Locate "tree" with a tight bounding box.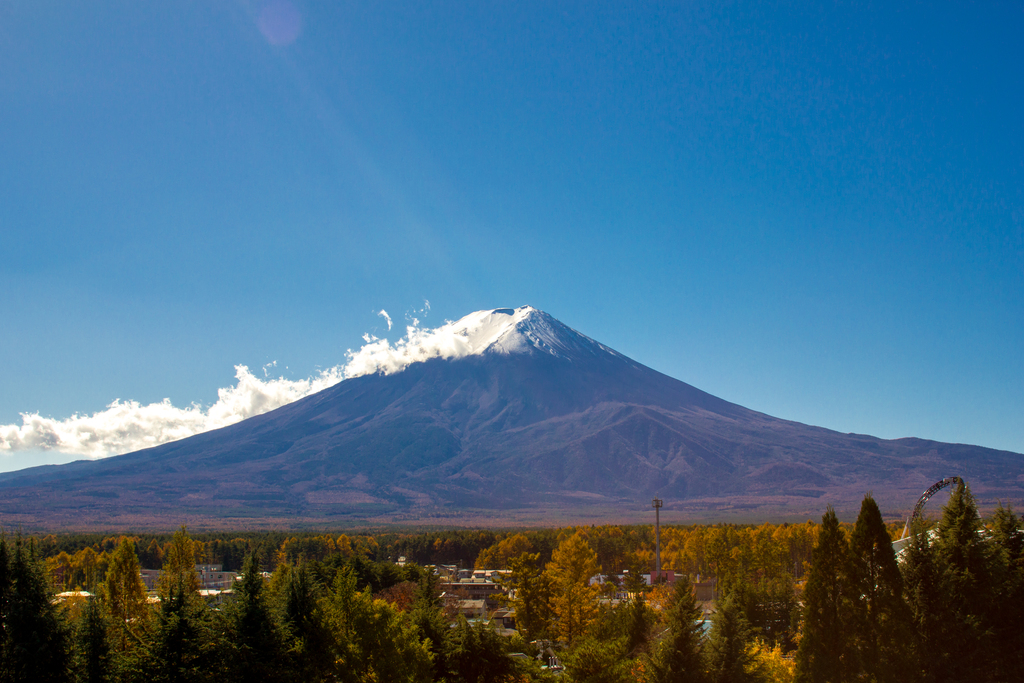
x1=552 y1=534 x2=599 y2=598.
